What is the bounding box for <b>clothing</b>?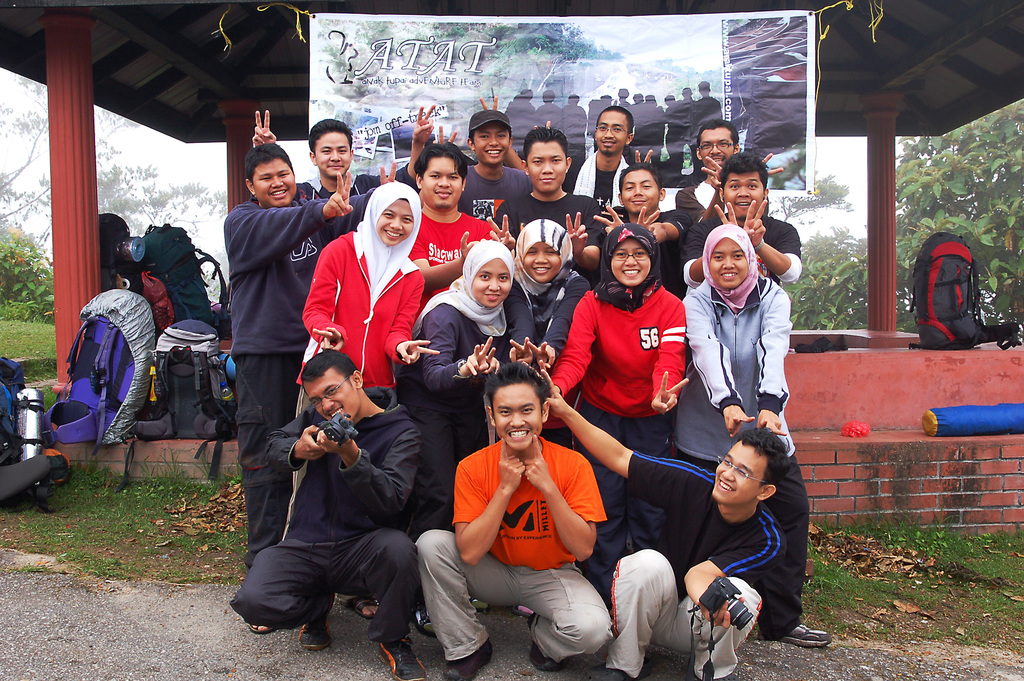
[left=500, top=273, right=585, bottom=376].
